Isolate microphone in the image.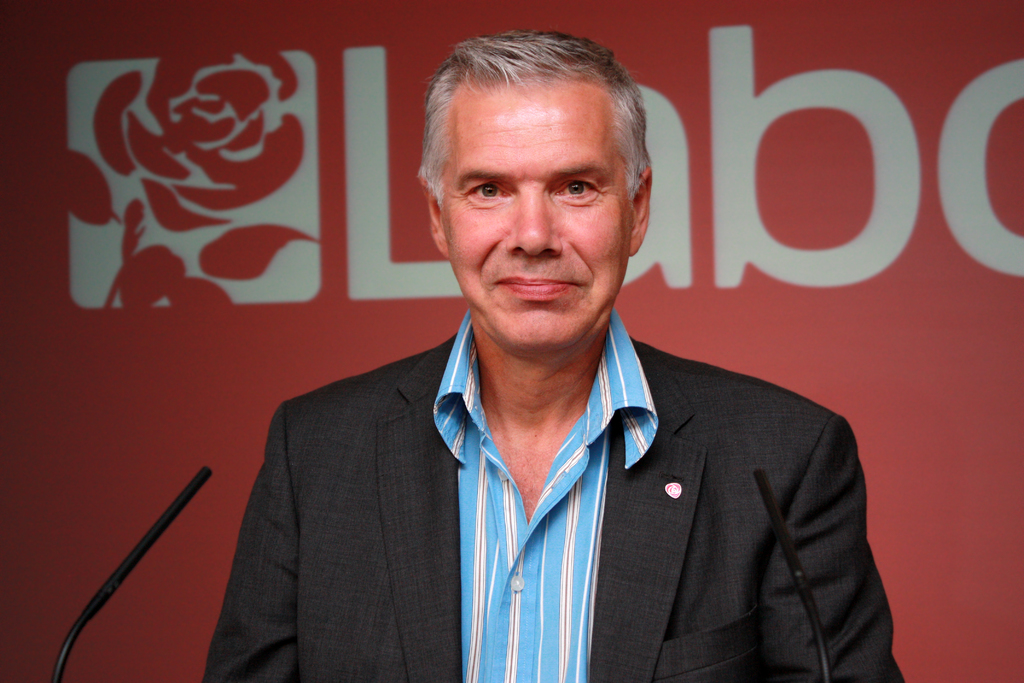
Isolated region: pyautogui.locateOnScreen(750, 468, 820, 617).
